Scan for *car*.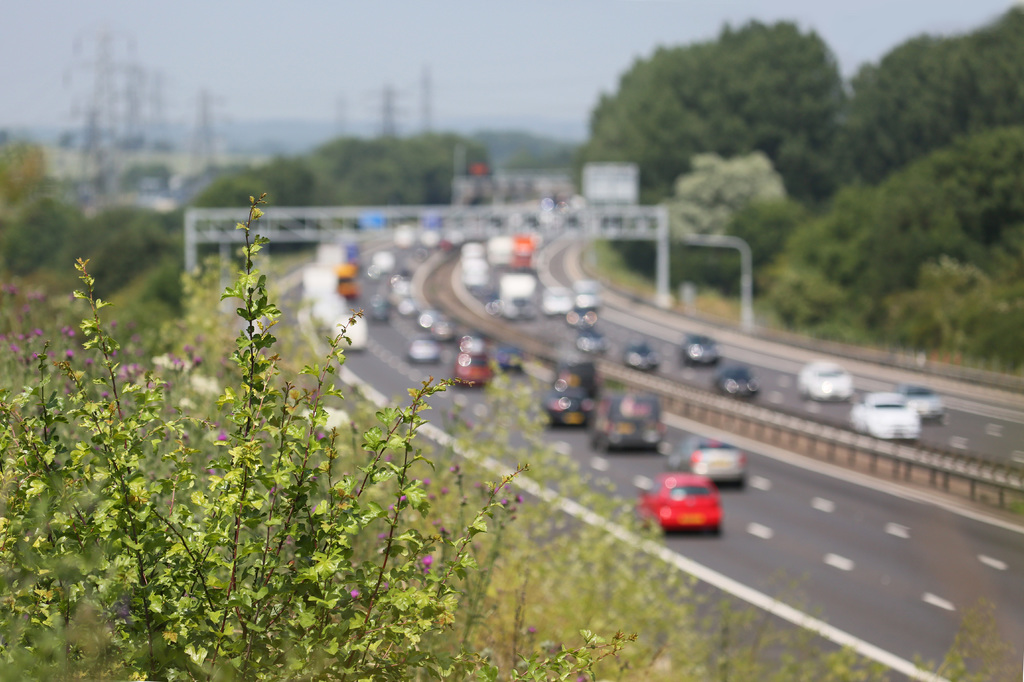
Scan result: rect(681, 336, 721, 367).
